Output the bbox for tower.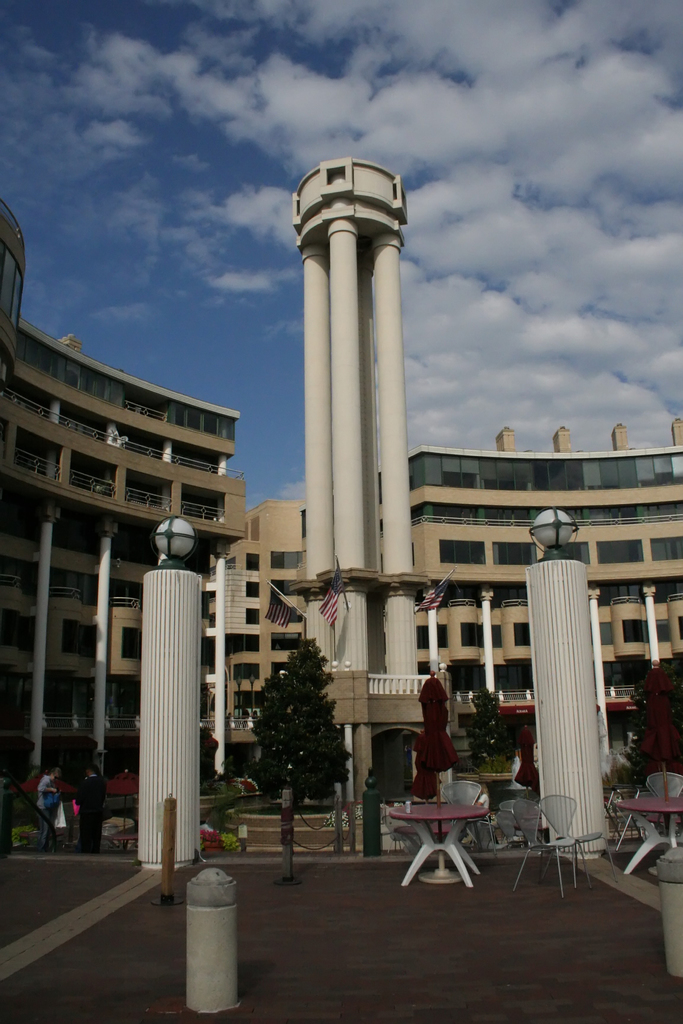
left=281, top=120, right=415, bottom=559.
